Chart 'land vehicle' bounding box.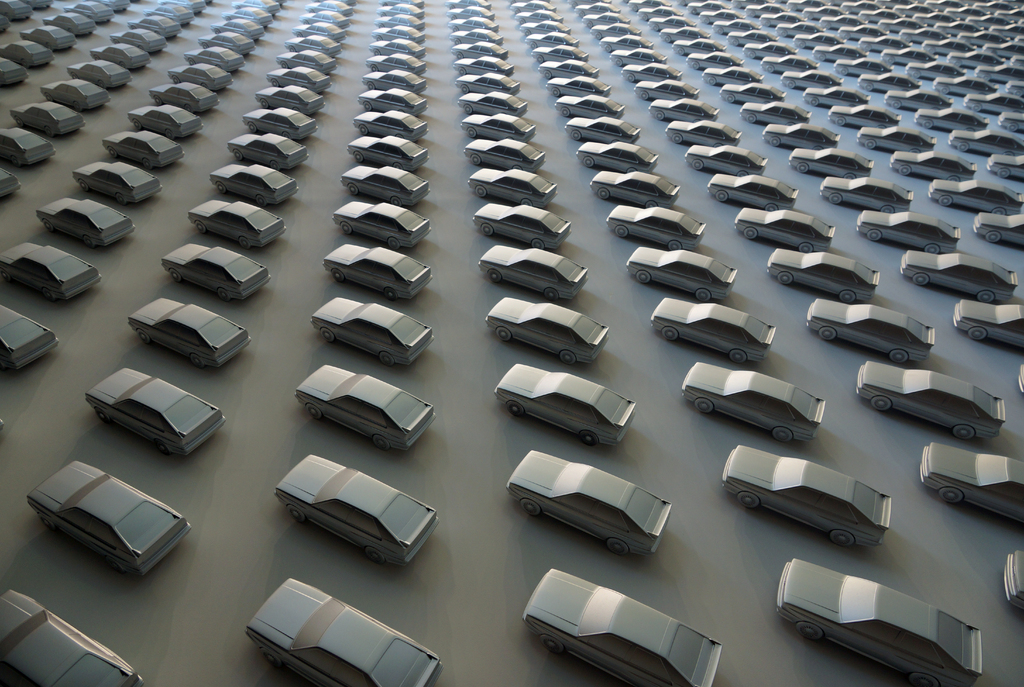
Charted: (left=169, top=62, right=236, bottom=92).
